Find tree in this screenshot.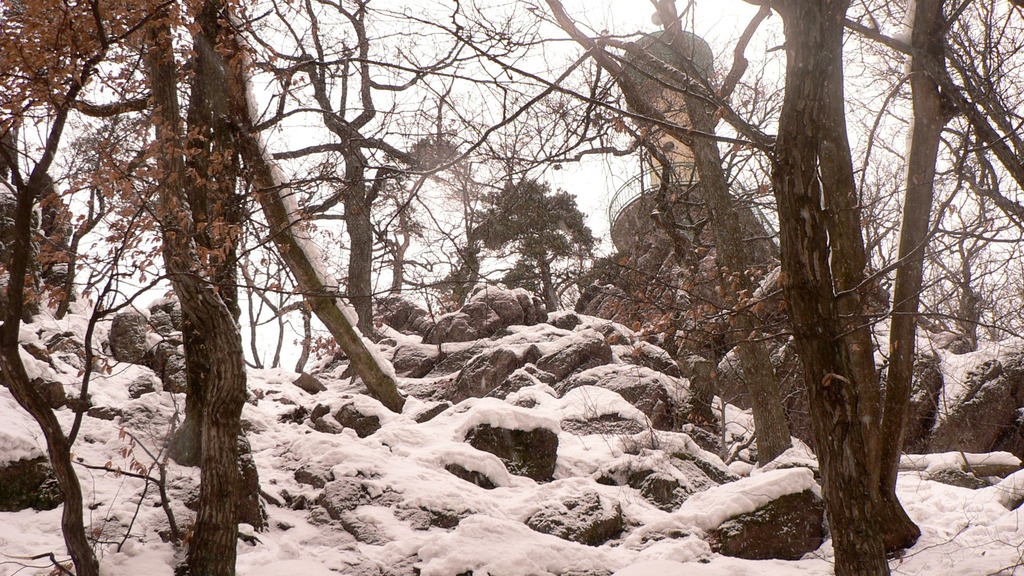
The bounding box for tree is <region>493, 0, 793, 459</region>.
